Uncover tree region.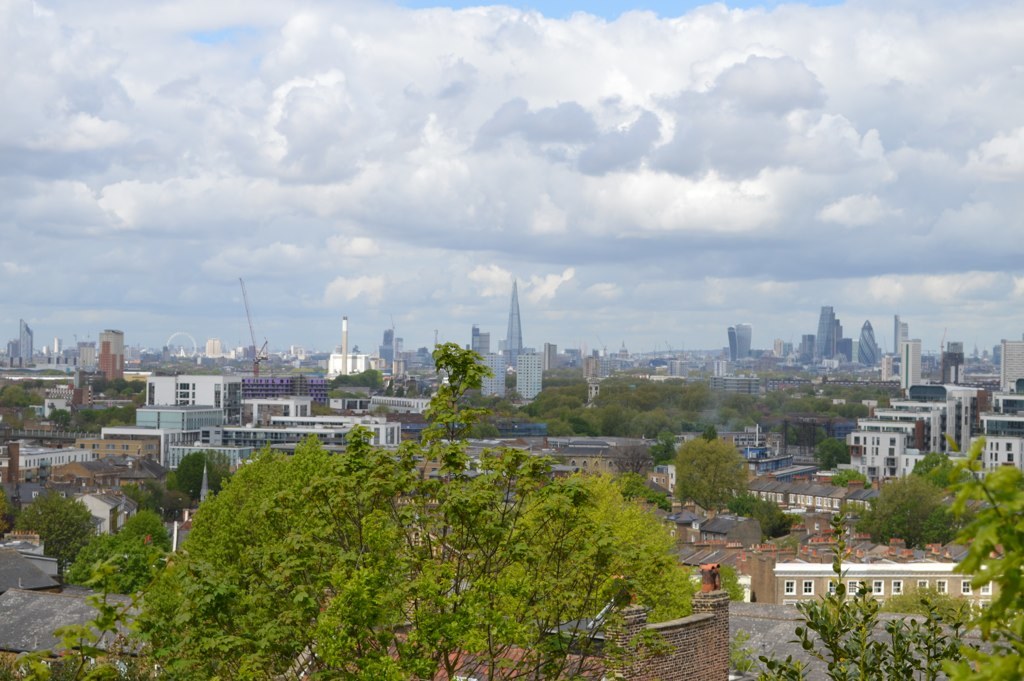
Uncovered: pyautogui.locateOnScreen(858, 474, 967, 552).
